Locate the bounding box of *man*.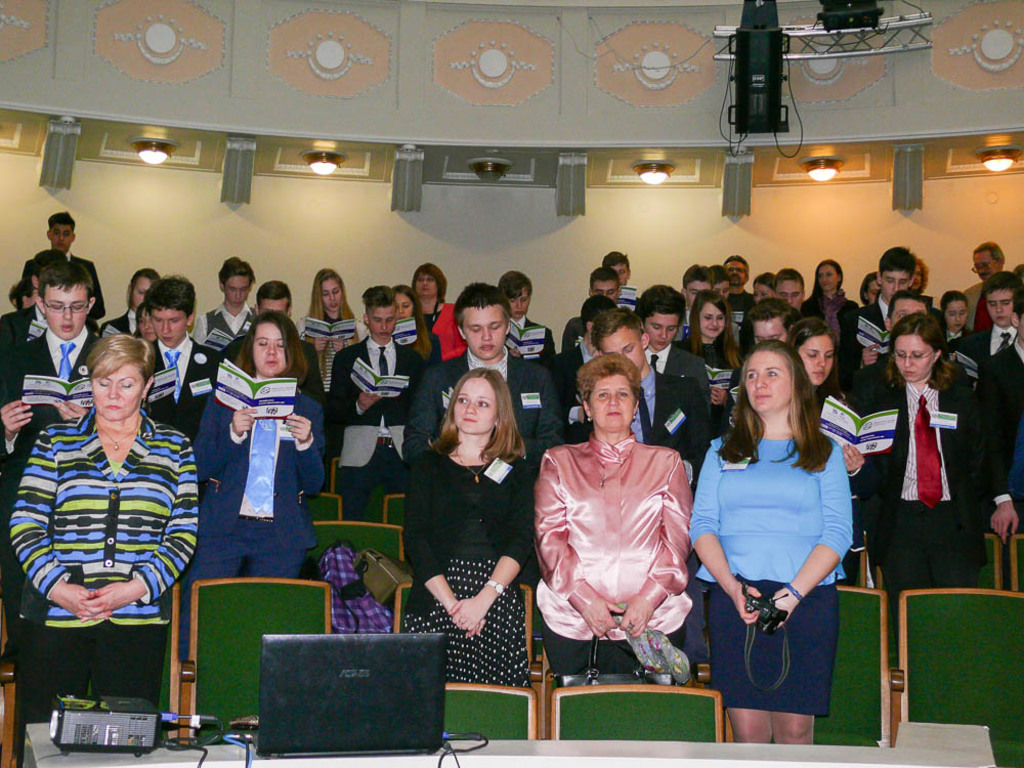
Bounding box: (954,273,1018,367).
